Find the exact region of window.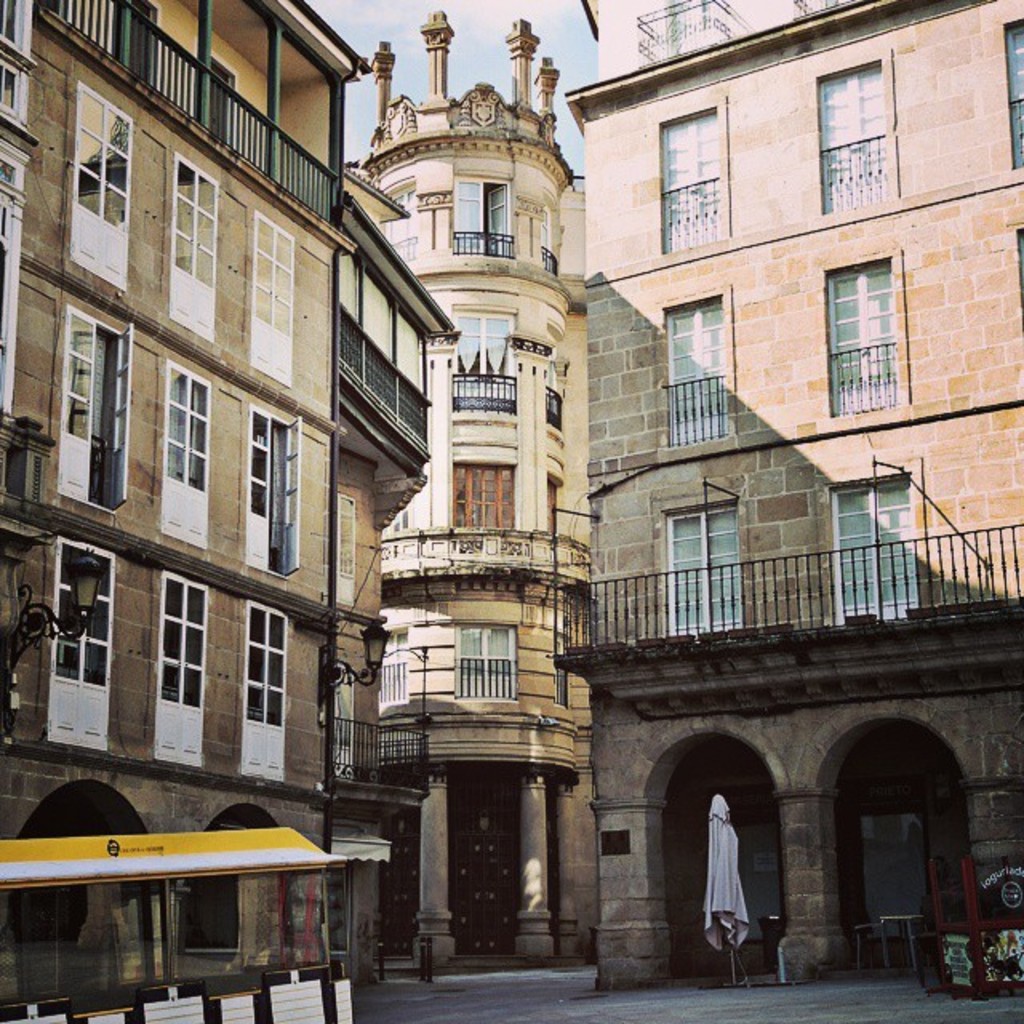
Exact region: crop(821, 214, 934, 429).
